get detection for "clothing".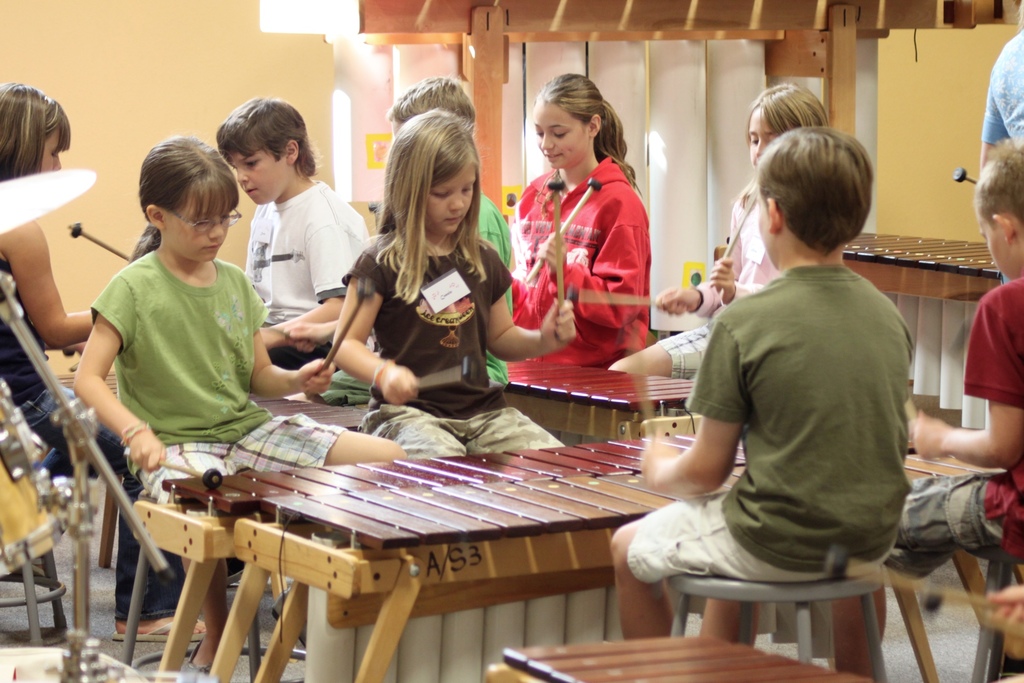
Detection: {"left": 661, "top": 179, "right": 771, "bottom": 379}.
